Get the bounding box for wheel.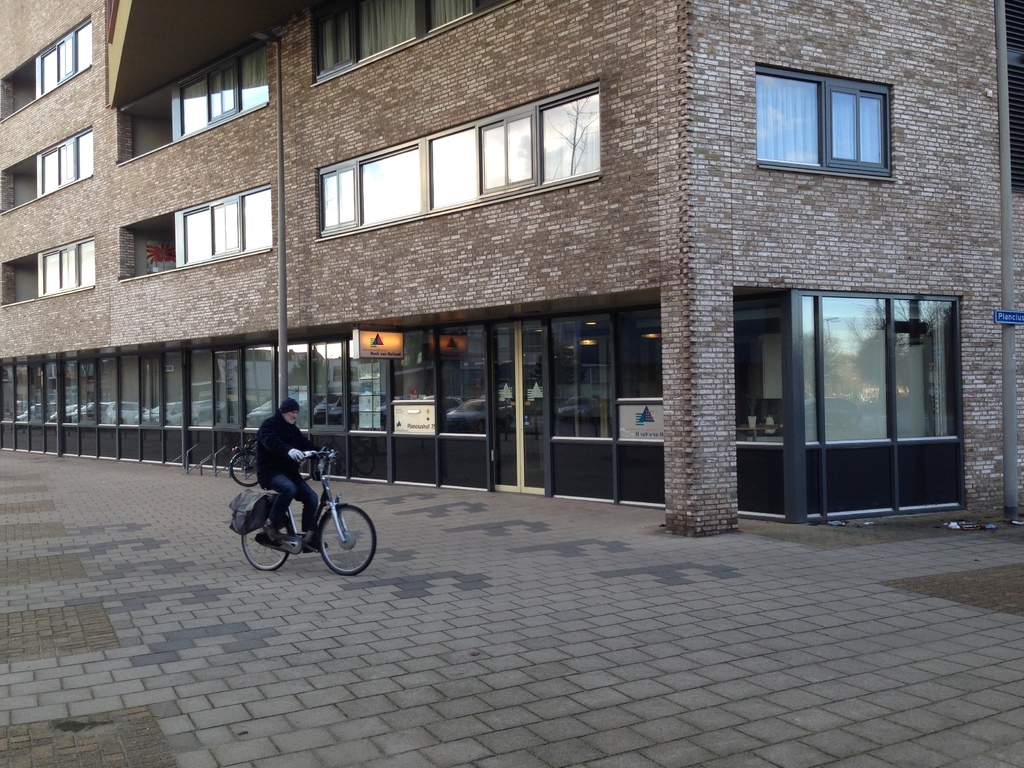
pyautogui.locateOnScreen(245, 499, 299, 573).
